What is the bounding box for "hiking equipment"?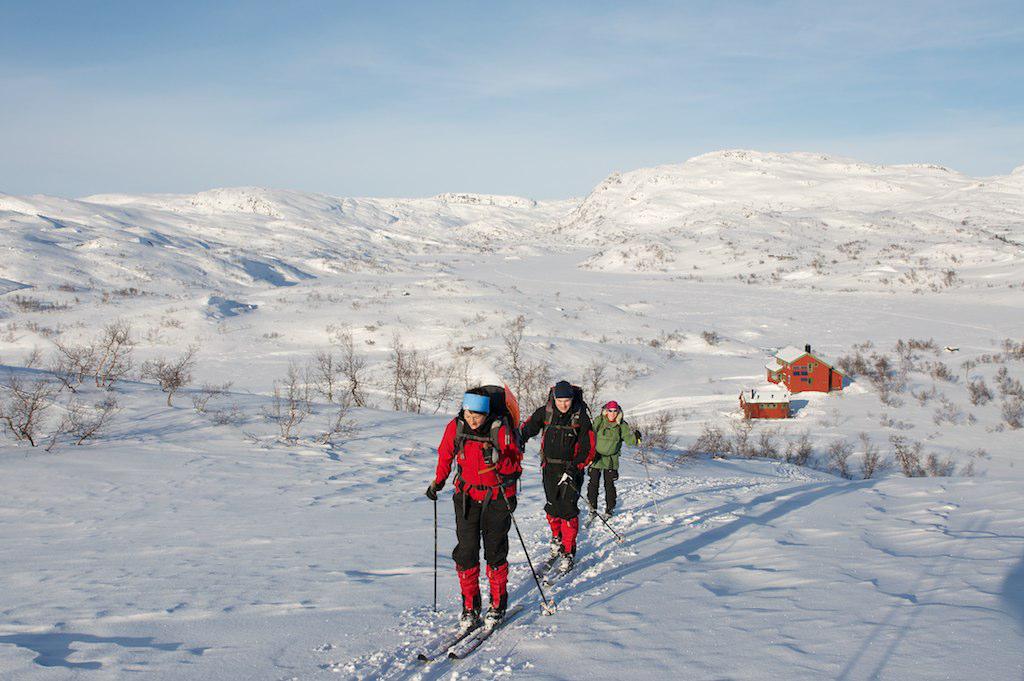
locate(432, 479, 437, 612).
